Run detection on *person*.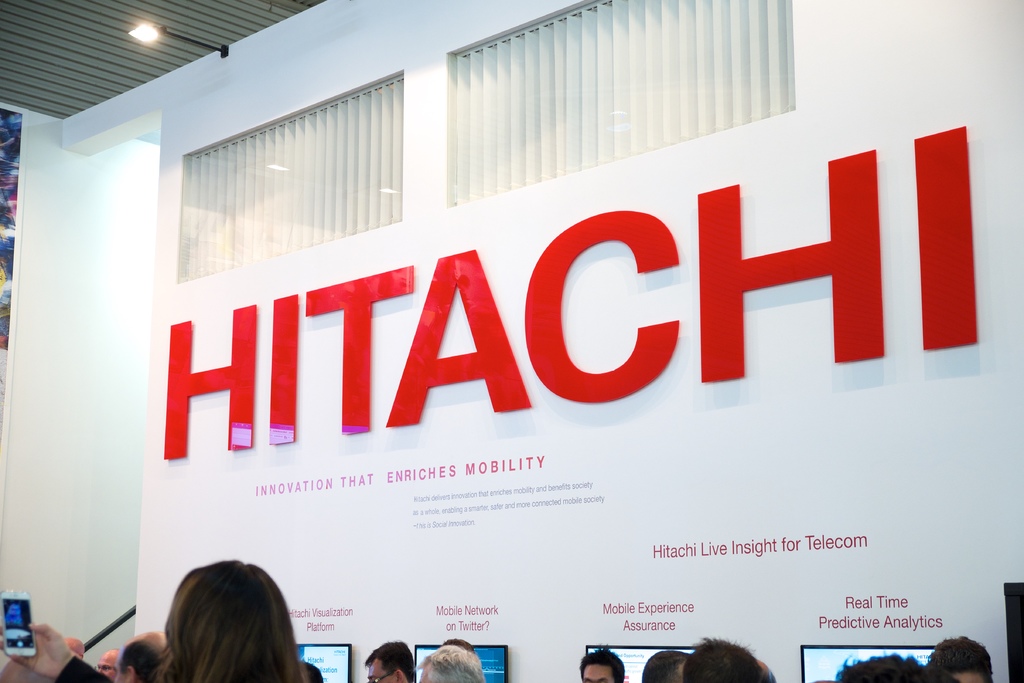
Result: bbox=[360, 636, 414, 682].
